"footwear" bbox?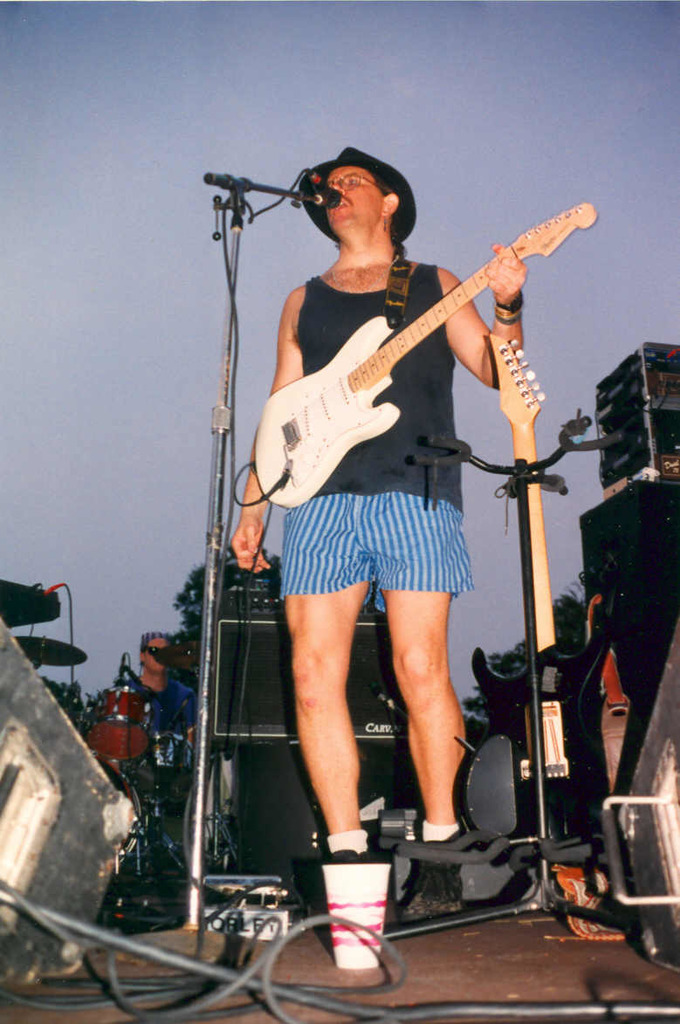
box(319, 847, 376, 912)
